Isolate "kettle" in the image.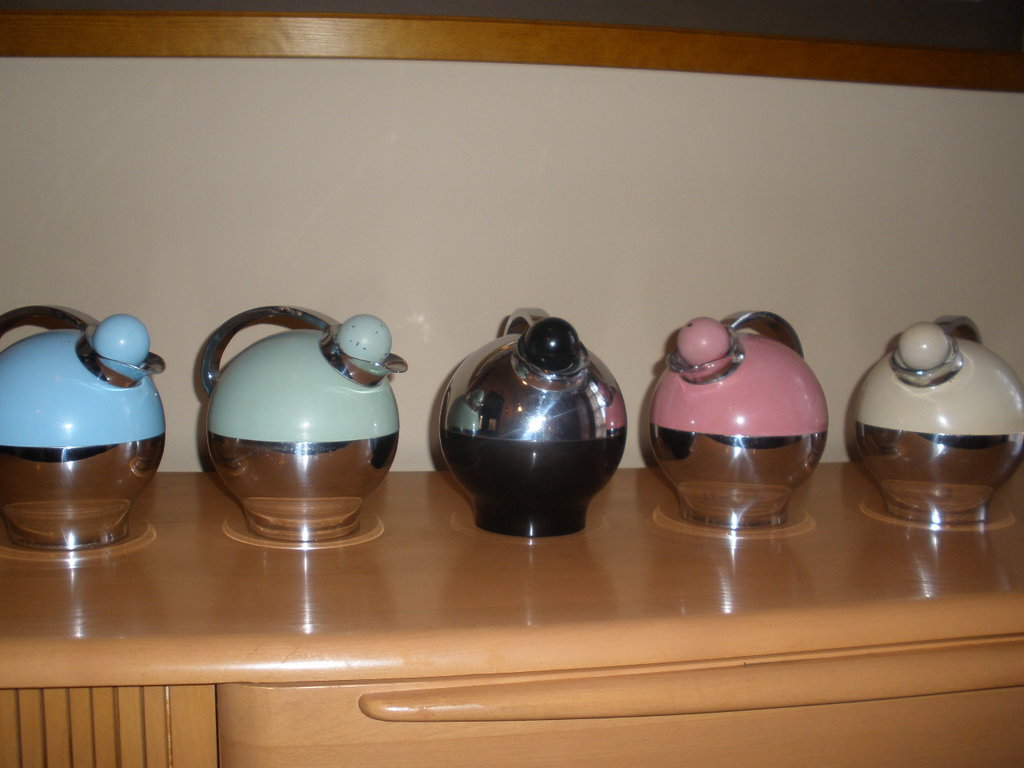
Isolated region: region(846, 316, 1023, 518).
